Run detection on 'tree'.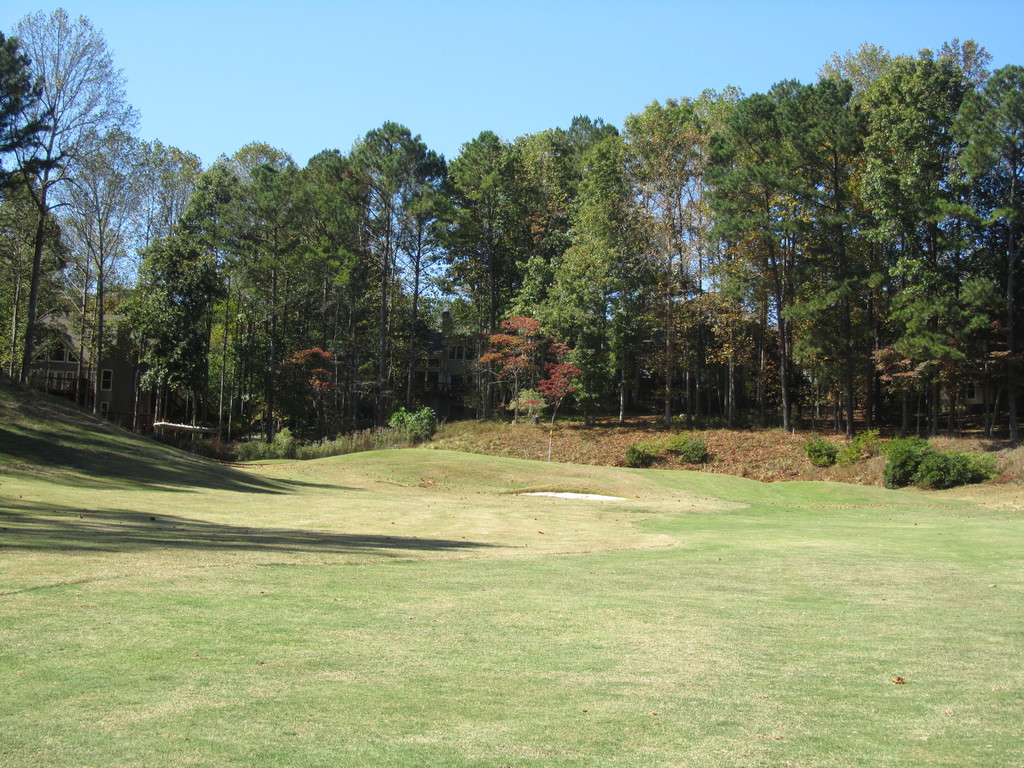
Result: (x1=422, y1=129, x2=536, y2=342).
